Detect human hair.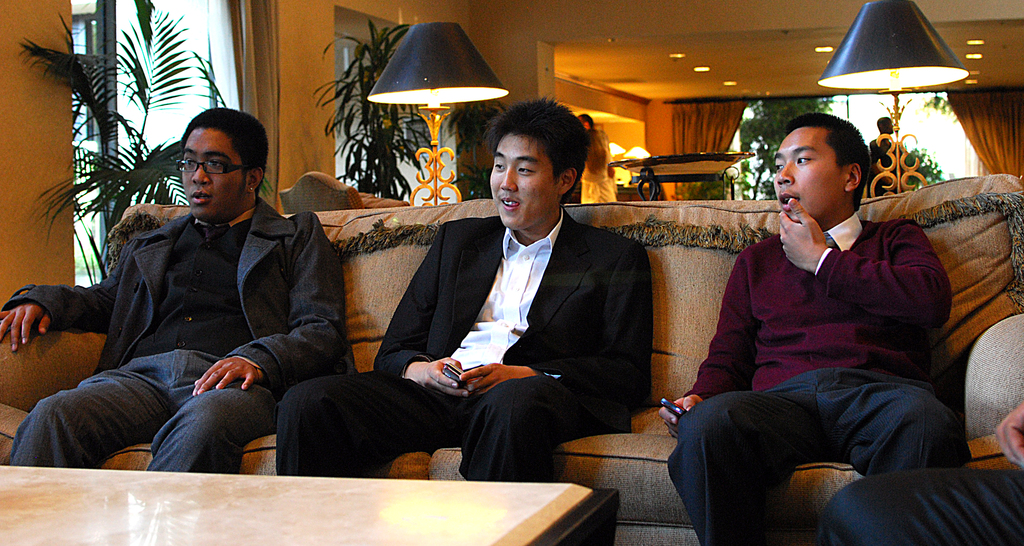
Detected at locate(179, 105, 269, 204).
